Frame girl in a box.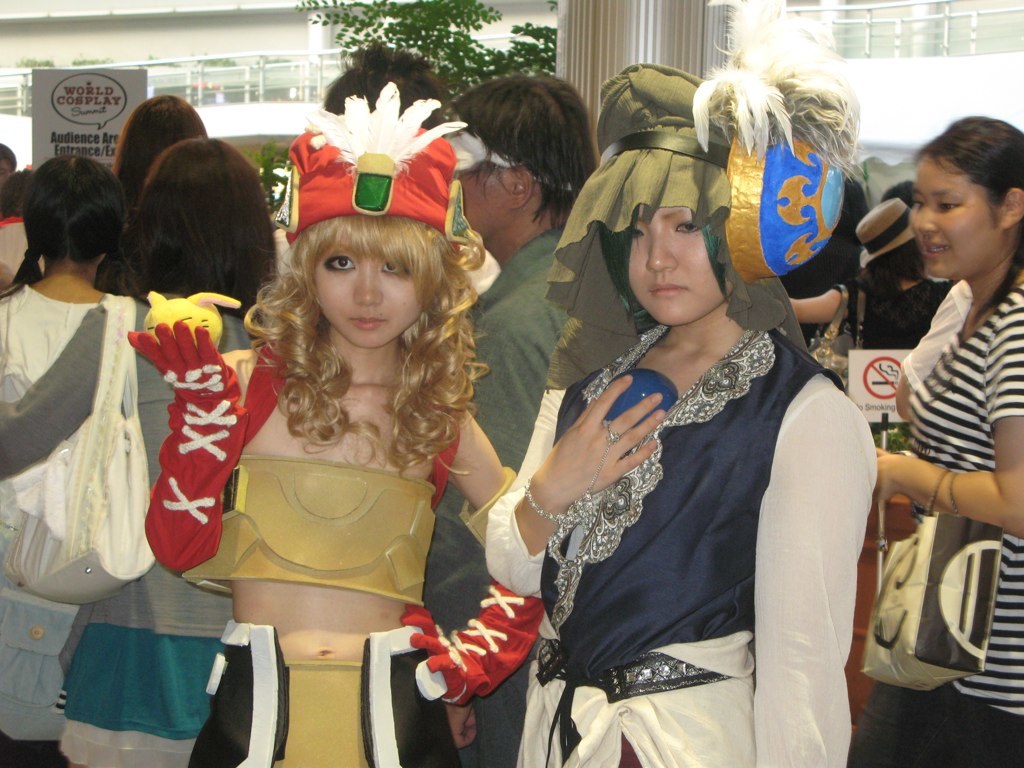
<box>126,81,545,767</box>.
